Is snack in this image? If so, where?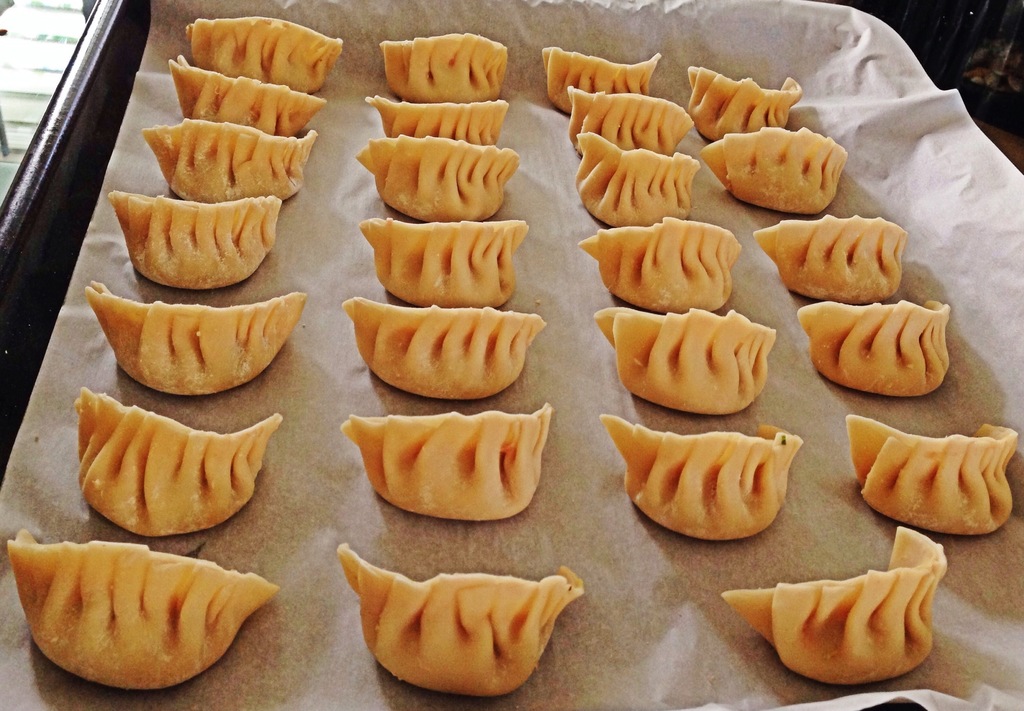
Yes, at {"left": 569, "top": 140, "right": 703, "bottom": 224}.
